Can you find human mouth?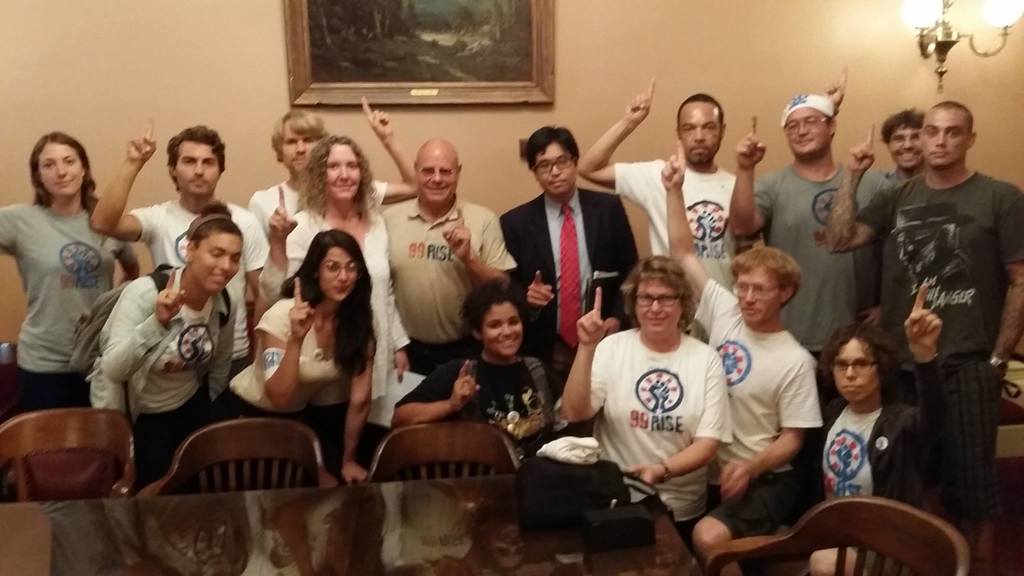
Yes, bounding box: 848,383,867,389.
